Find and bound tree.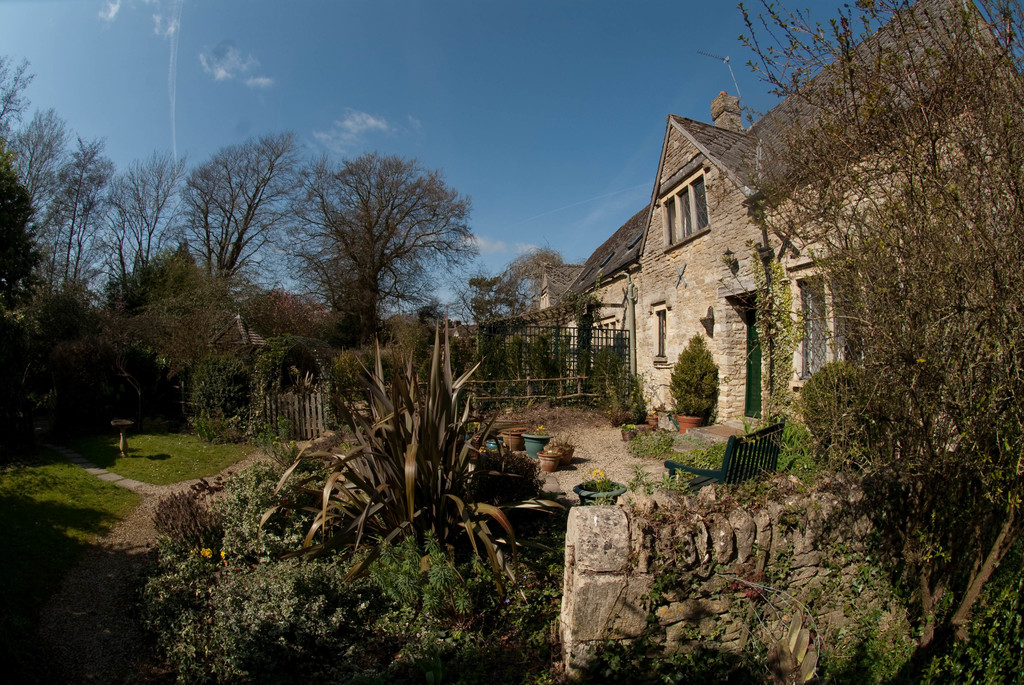
Bound: [287, 141, 475, 347].
